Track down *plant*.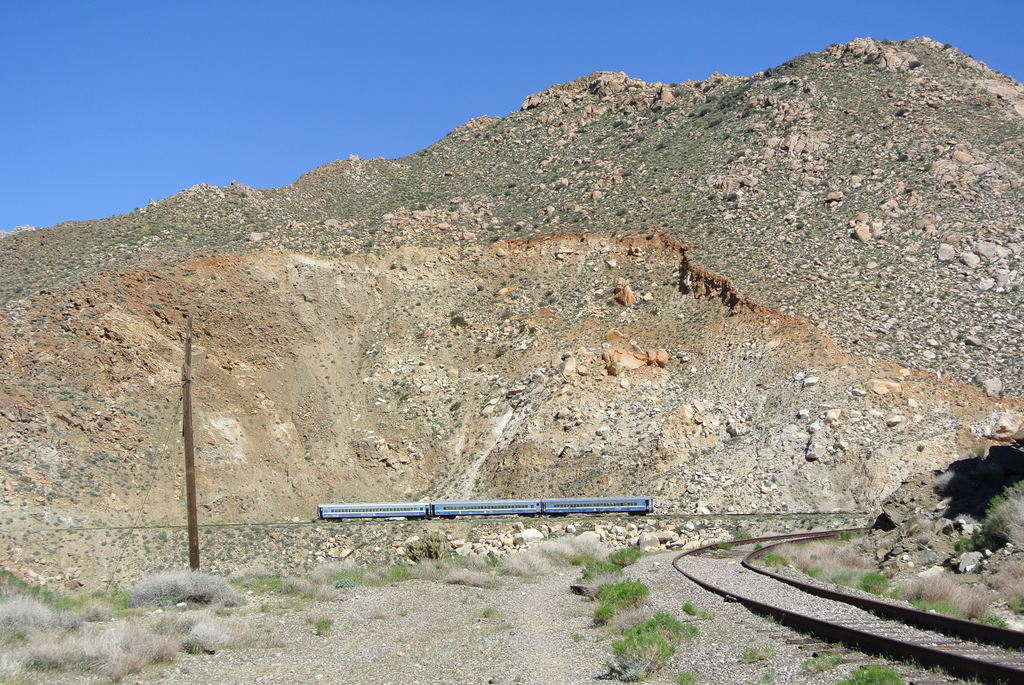
Tracked to box=[399, 528, 448, 563].
